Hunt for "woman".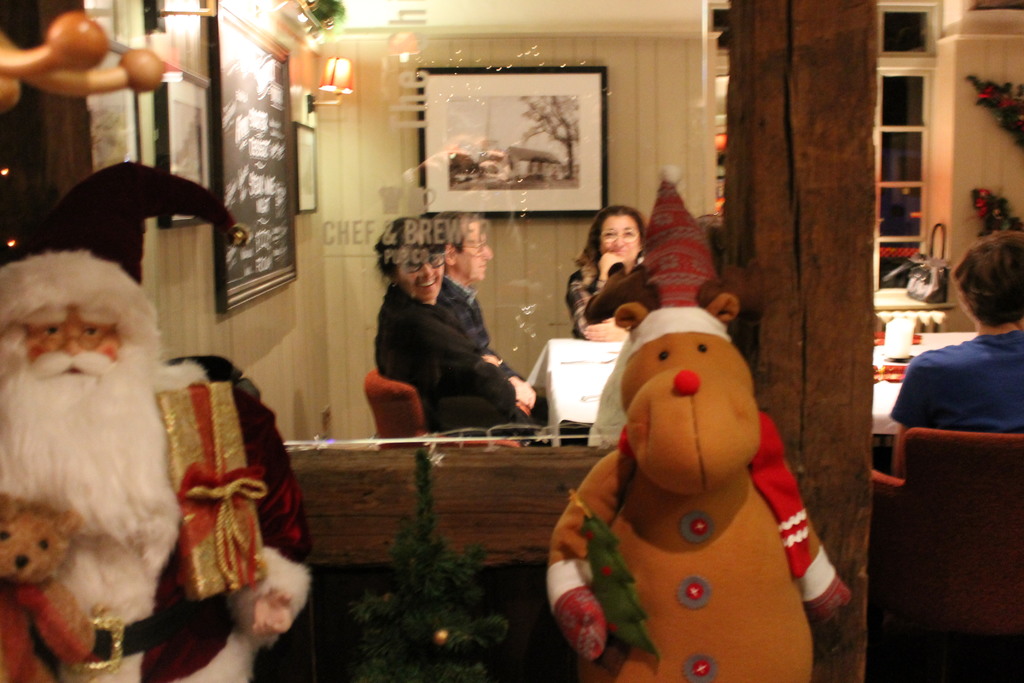
Hunted down at (left=371, top=211, right=548, bottom=461).
